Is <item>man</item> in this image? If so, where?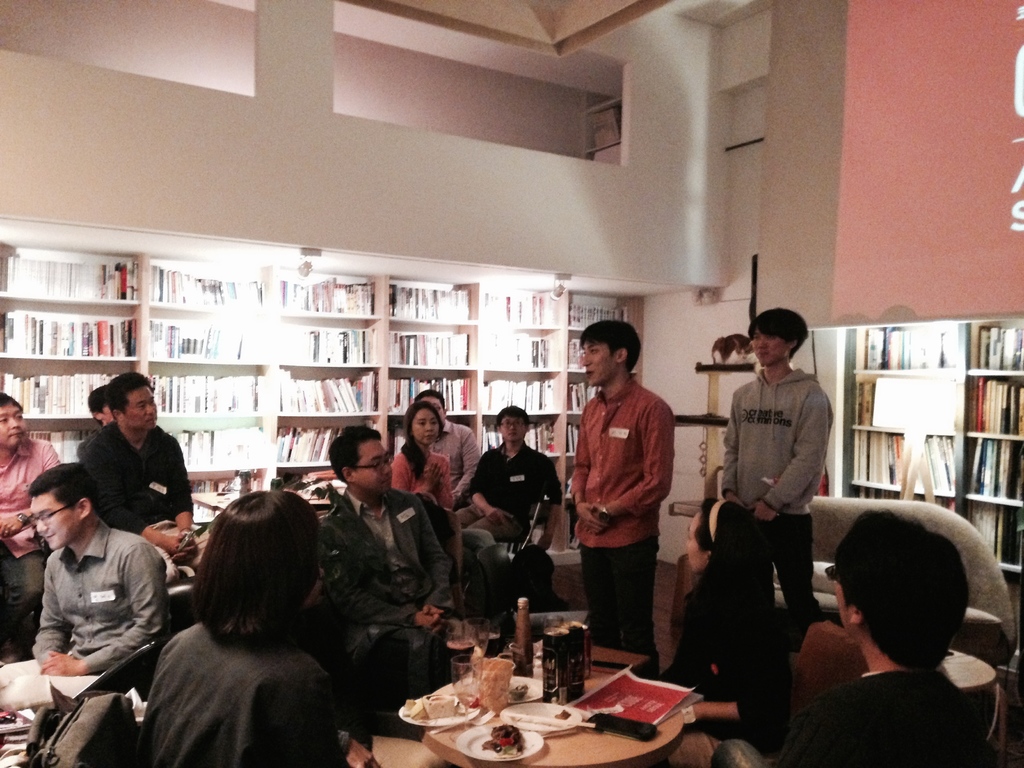
Yes, at crop(0, 460, 177, 760).
